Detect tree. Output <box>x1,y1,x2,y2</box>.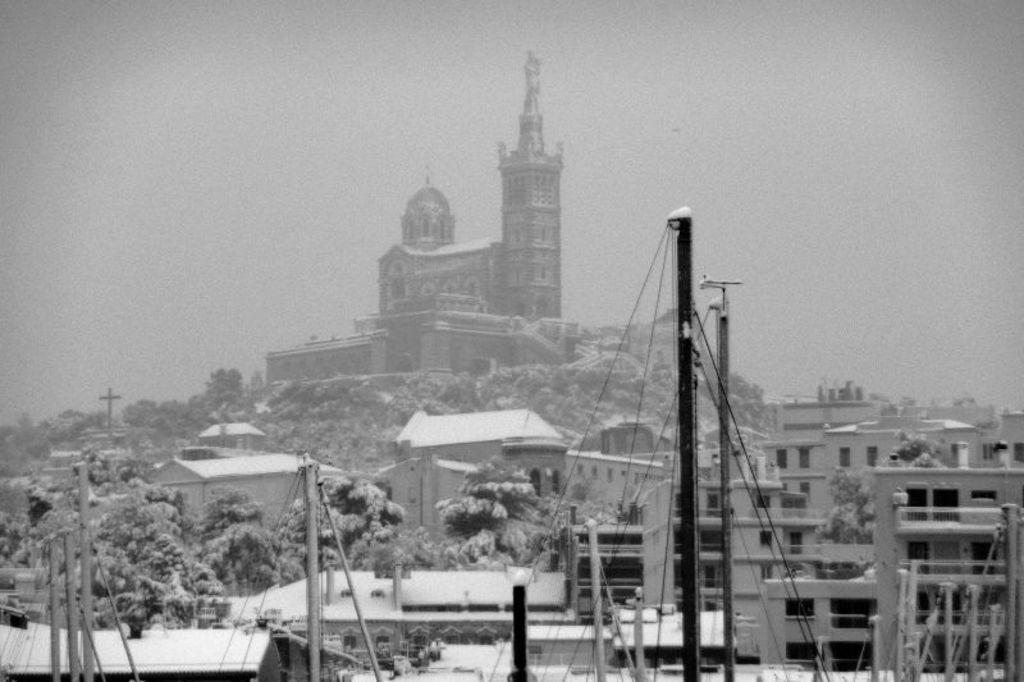
<box>456,448,538,557</box>.
